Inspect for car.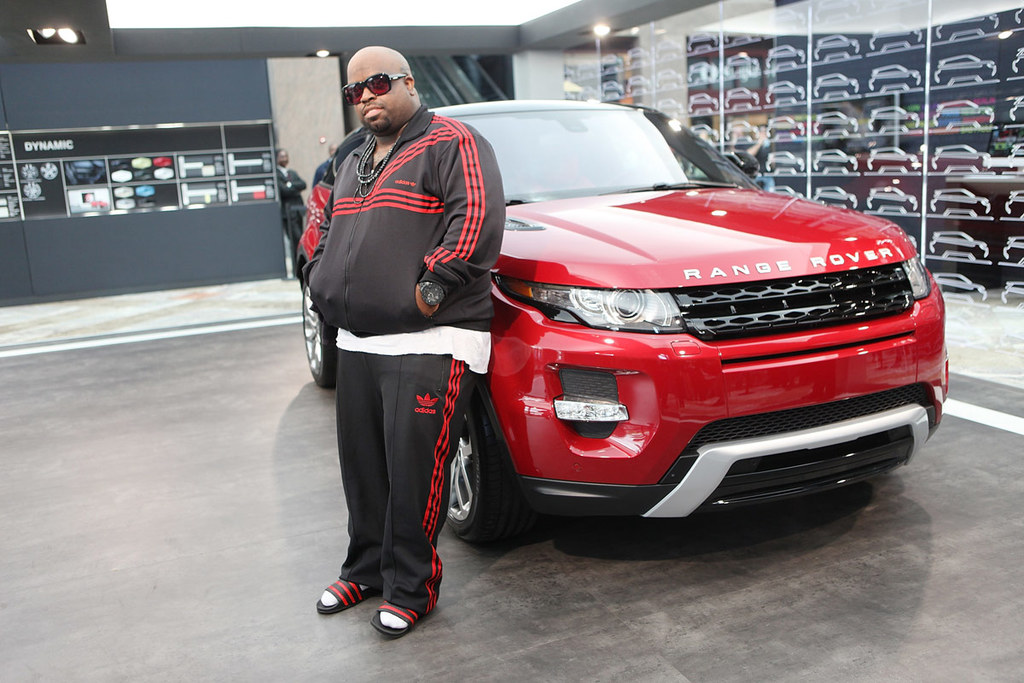
Inspection: 89,198,106,210.
